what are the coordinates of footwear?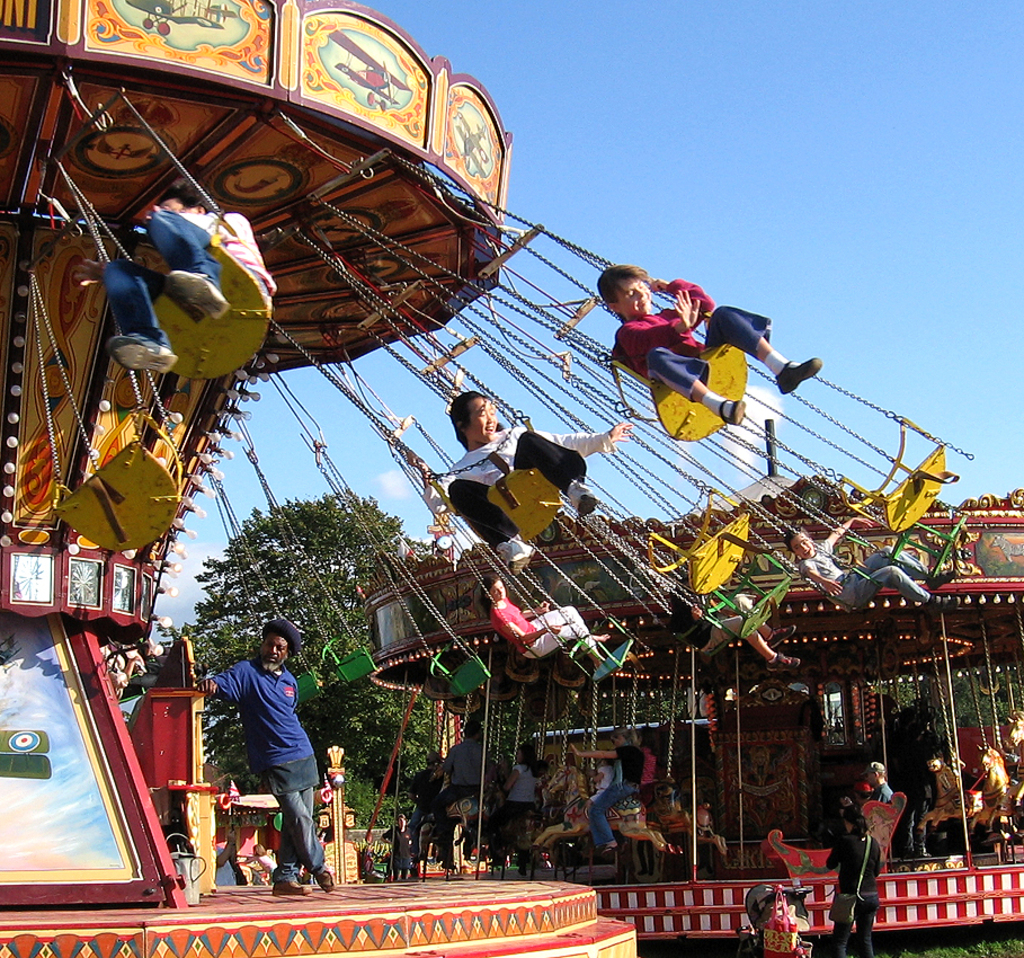
bbox=(713, 399, 748, 426).
